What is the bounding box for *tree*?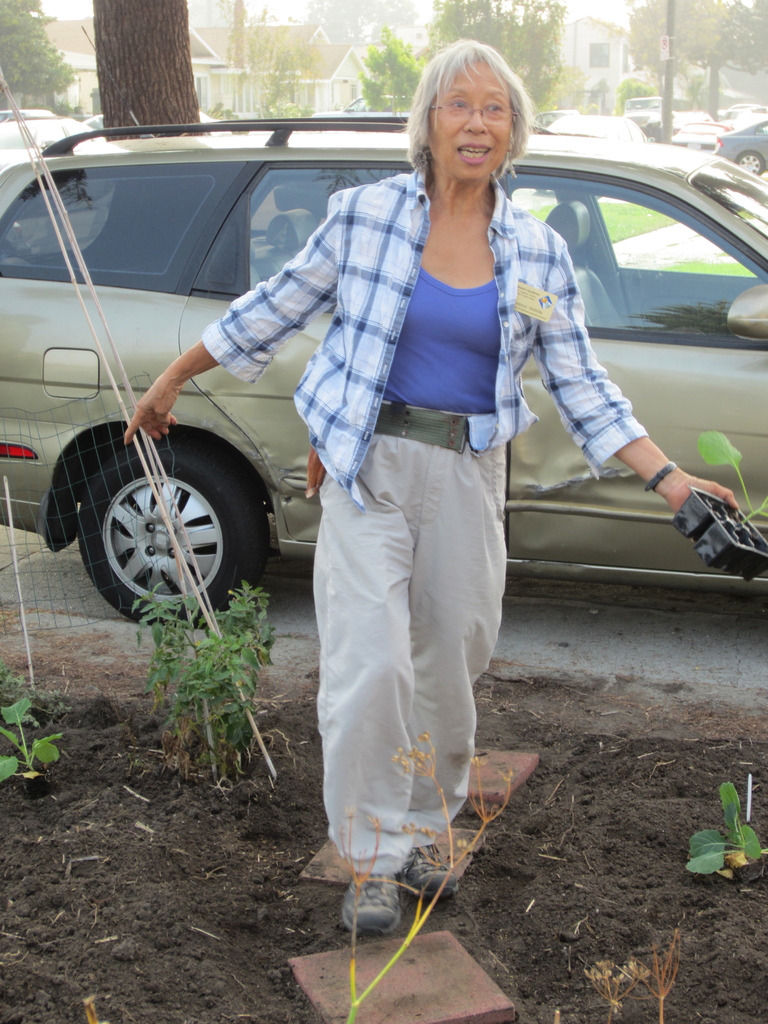
bbox=[0, 0, 68, 109].
